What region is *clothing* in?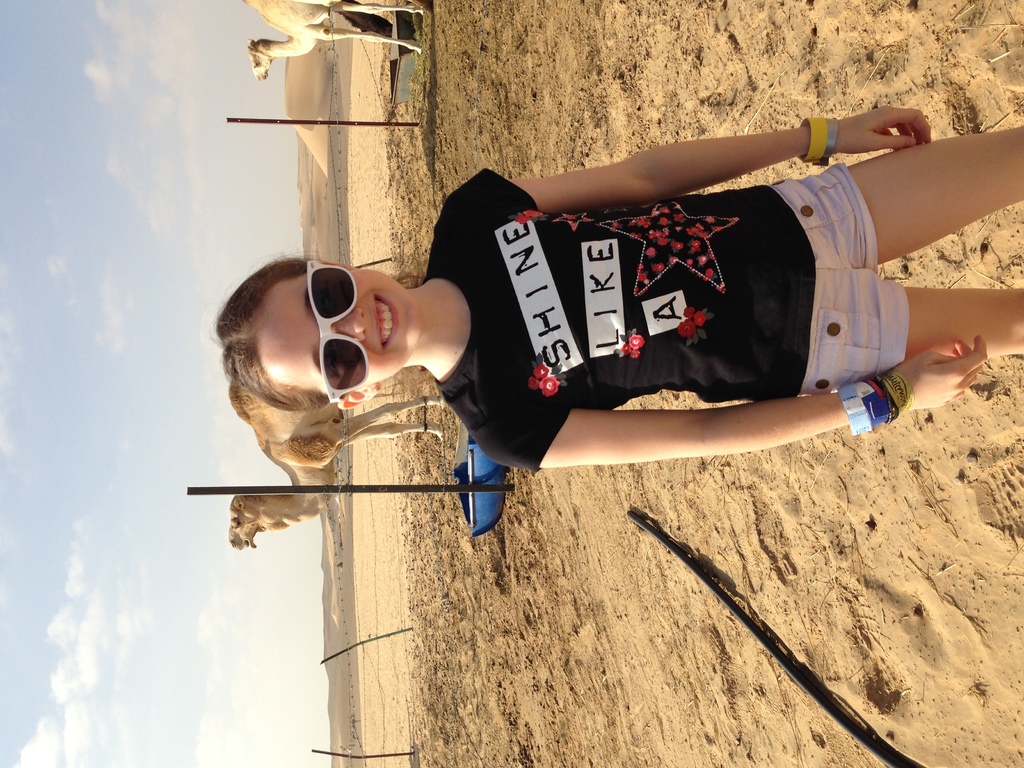
bbox=[416, 132, 919, 470].
